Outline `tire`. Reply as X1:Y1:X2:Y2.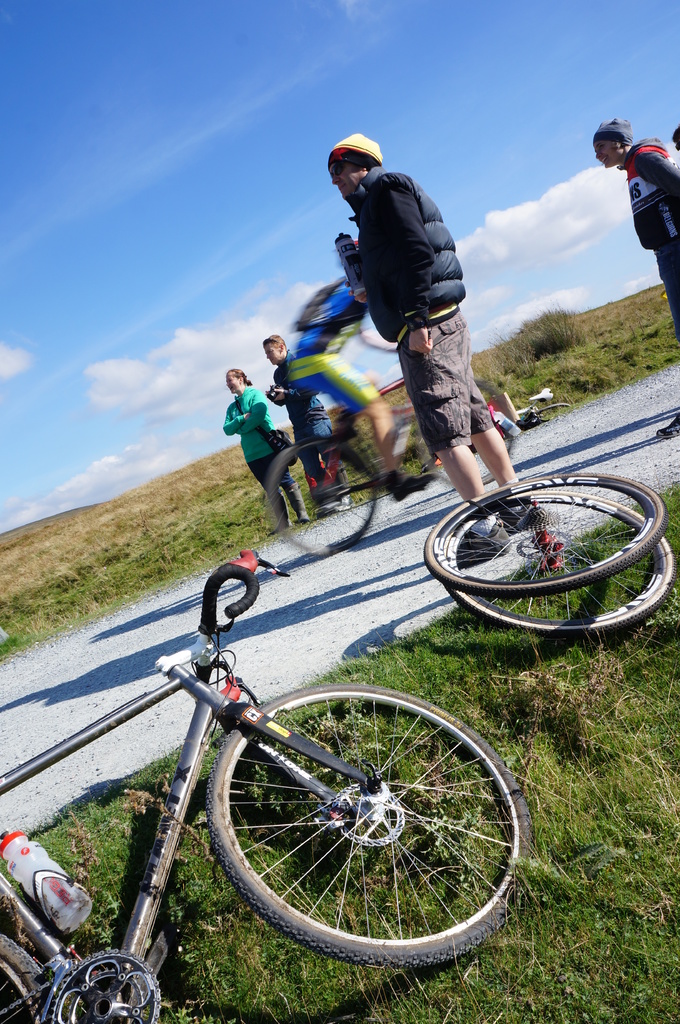
441:486:677:634.
